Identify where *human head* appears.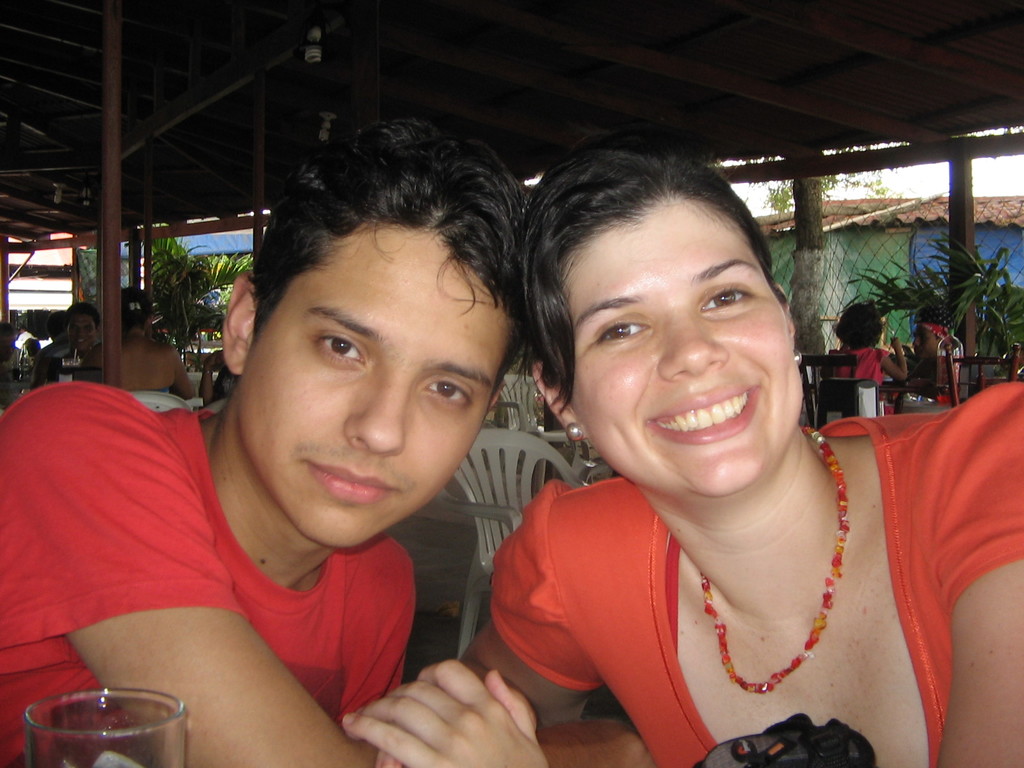
Appears at (left=837, top=308, right=886, bottom=346).
